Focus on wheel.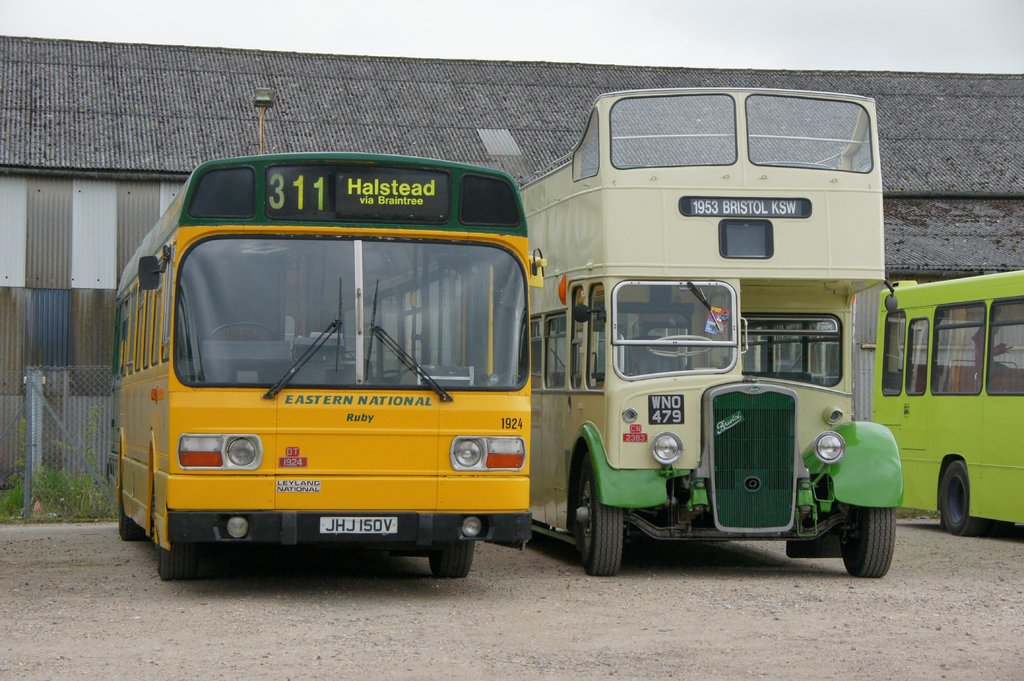
Focused at bbox=[430, 541, 476, 577].
